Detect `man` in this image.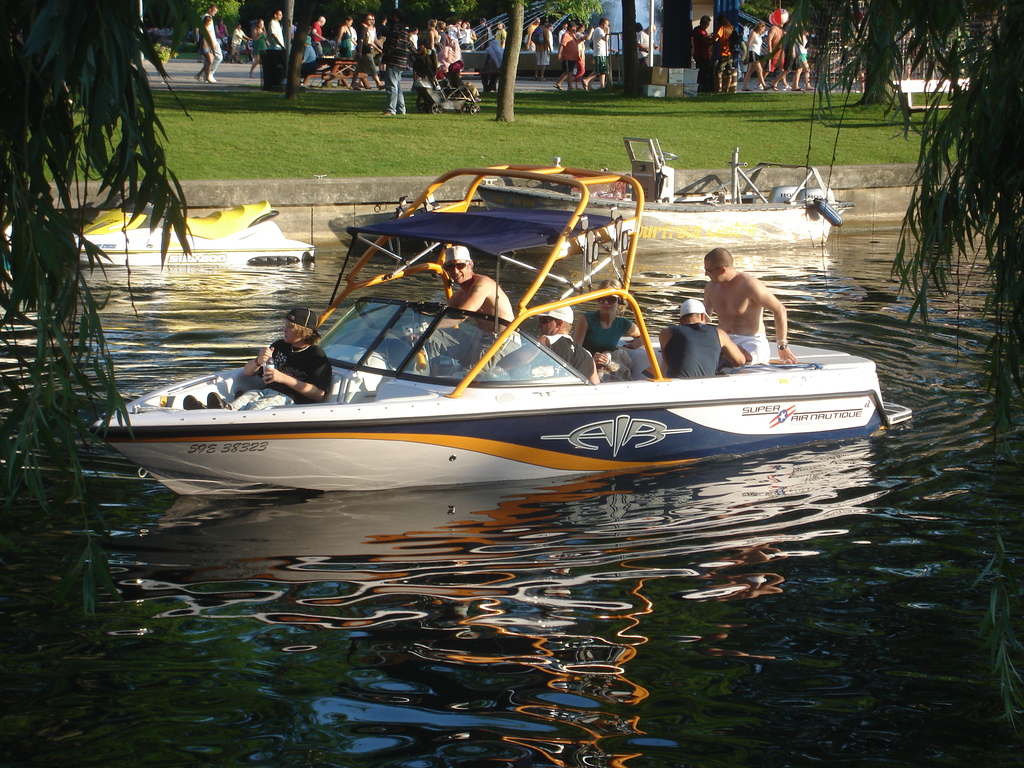
Detection: region(578, 16, 620, 95).
